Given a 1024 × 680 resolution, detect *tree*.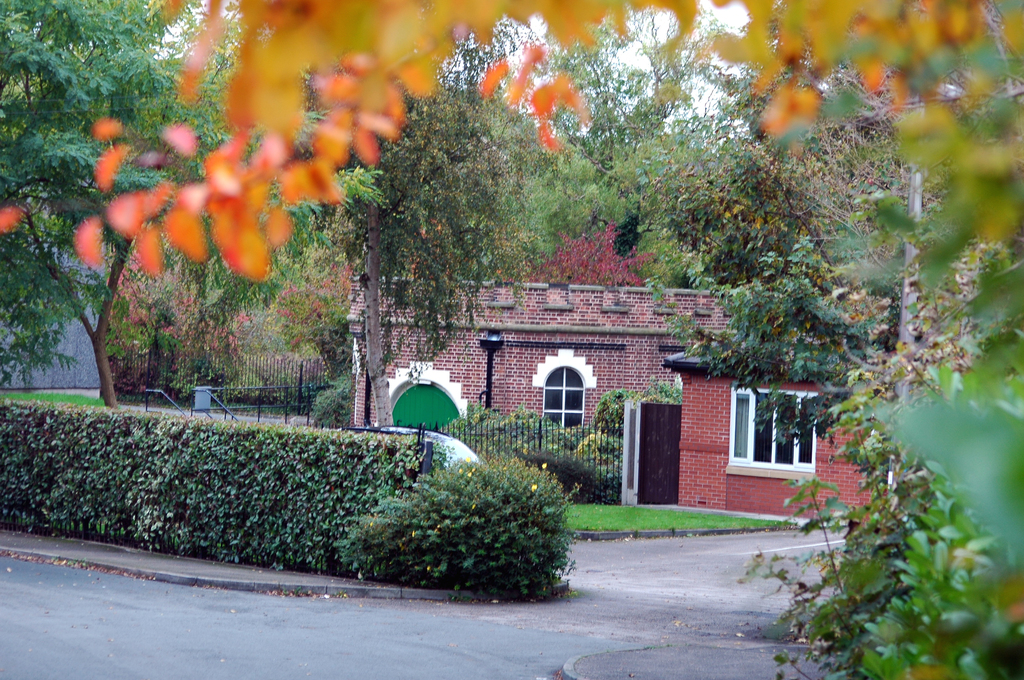
676, 85, 997, 472.
